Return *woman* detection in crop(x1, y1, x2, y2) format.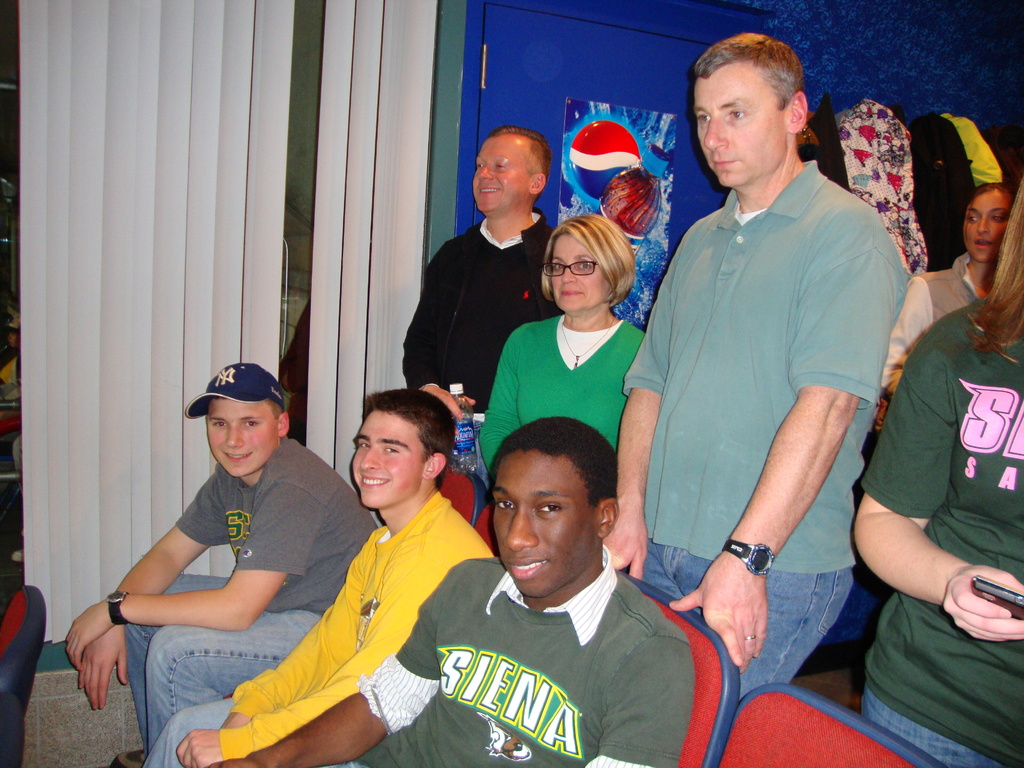
crop(851, 170, 1023, 764).
